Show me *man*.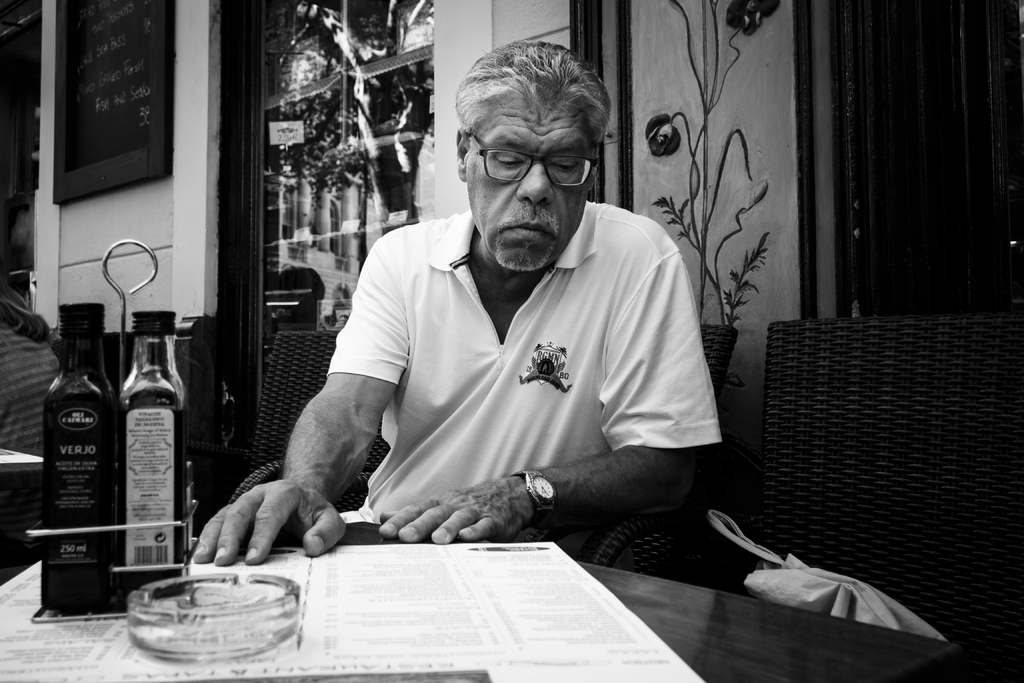
*man* is here: {"x1": 180, "y1": 35, "x2": 719, "y2": 559}.
